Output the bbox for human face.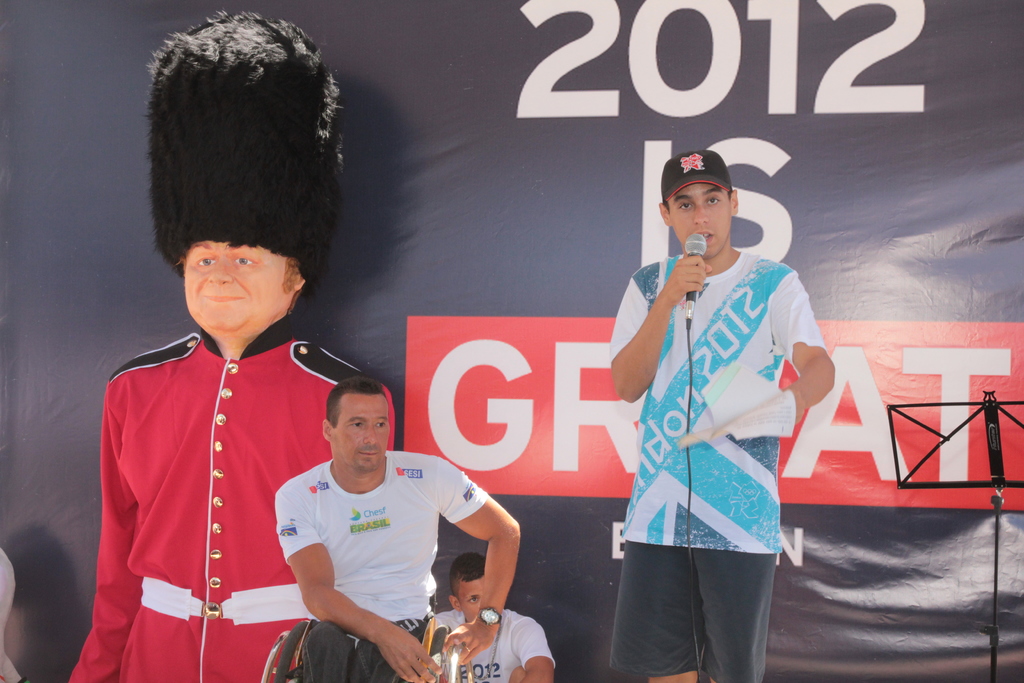
{"left": 180, "top": 238, "right": 295, "bottom": 329}.
